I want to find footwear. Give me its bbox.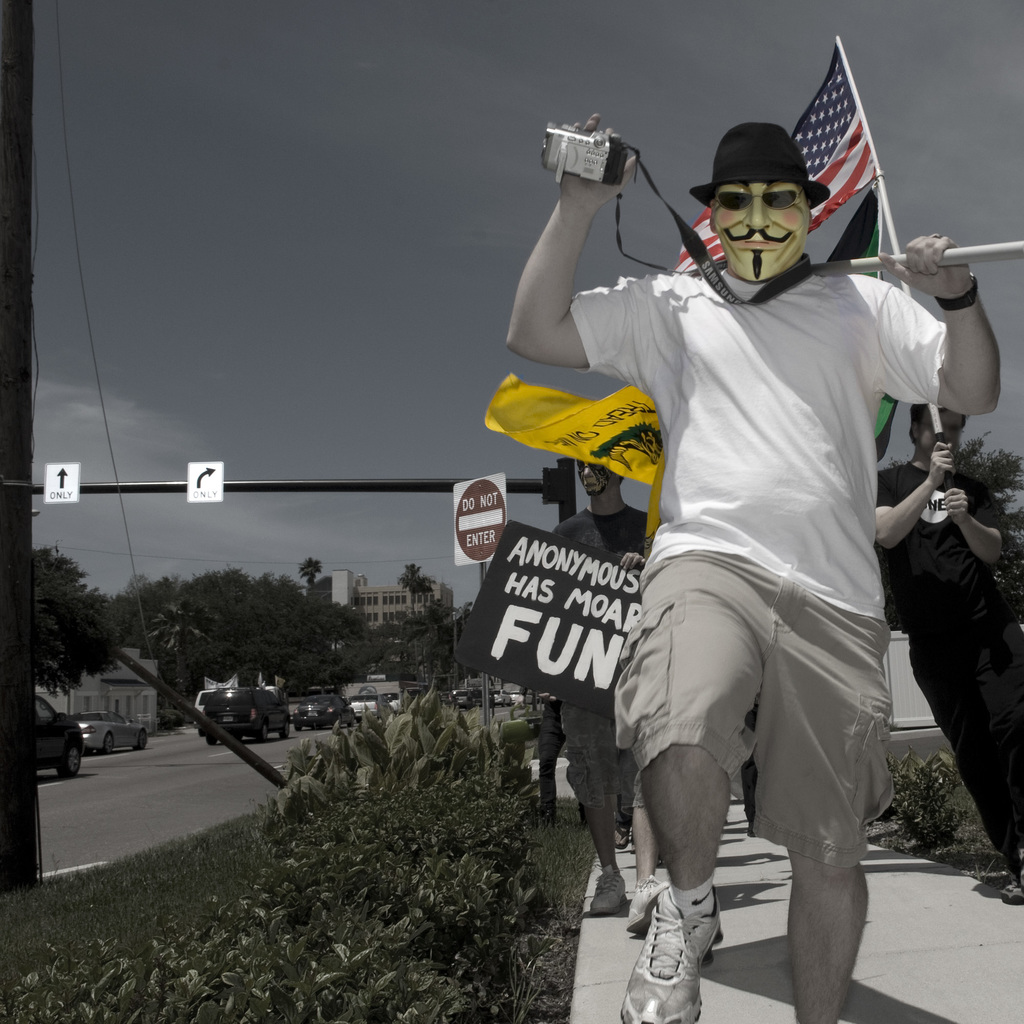
<box>591,863,629,918</box>.
